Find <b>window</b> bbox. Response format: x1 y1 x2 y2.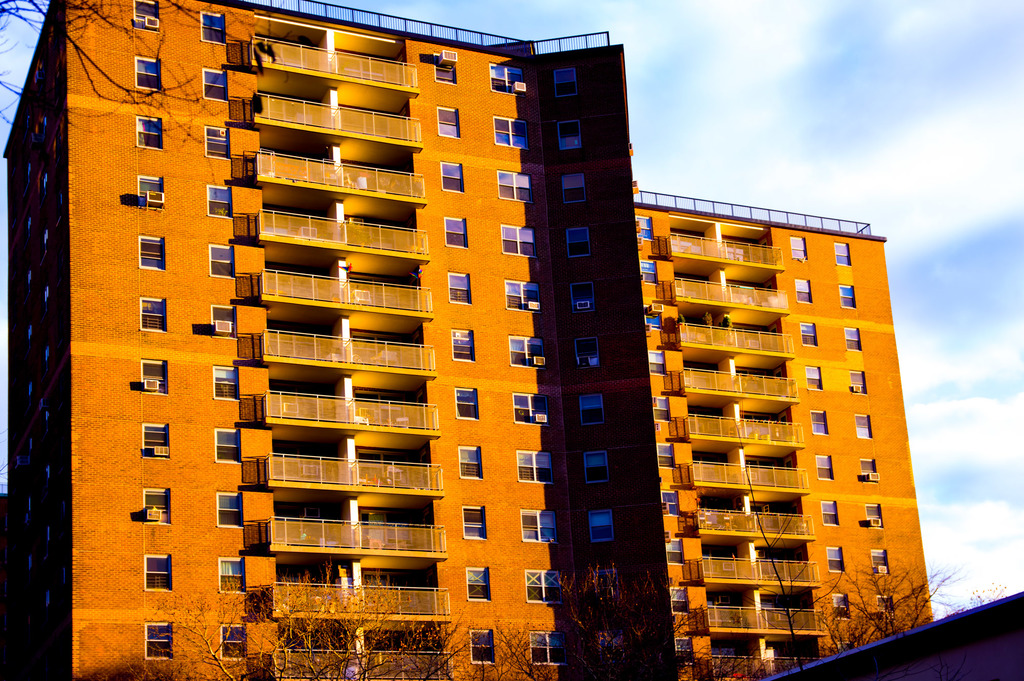
829 596 849 618.
